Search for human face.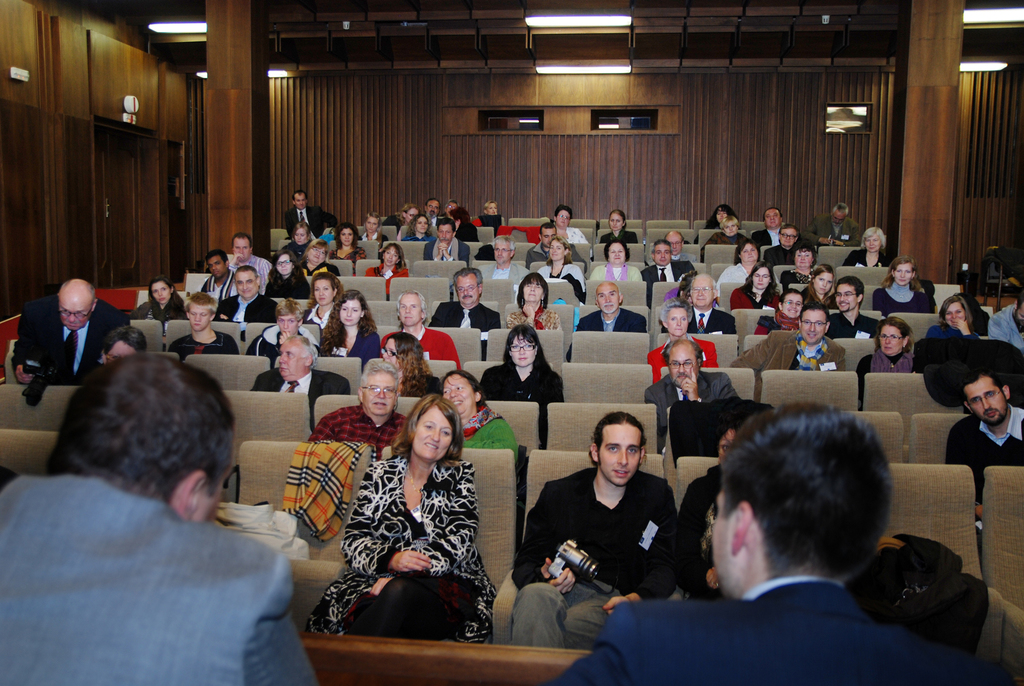
Found at {"x1": 294, "y1": 227, "x2": 306, "y2": 245}.
